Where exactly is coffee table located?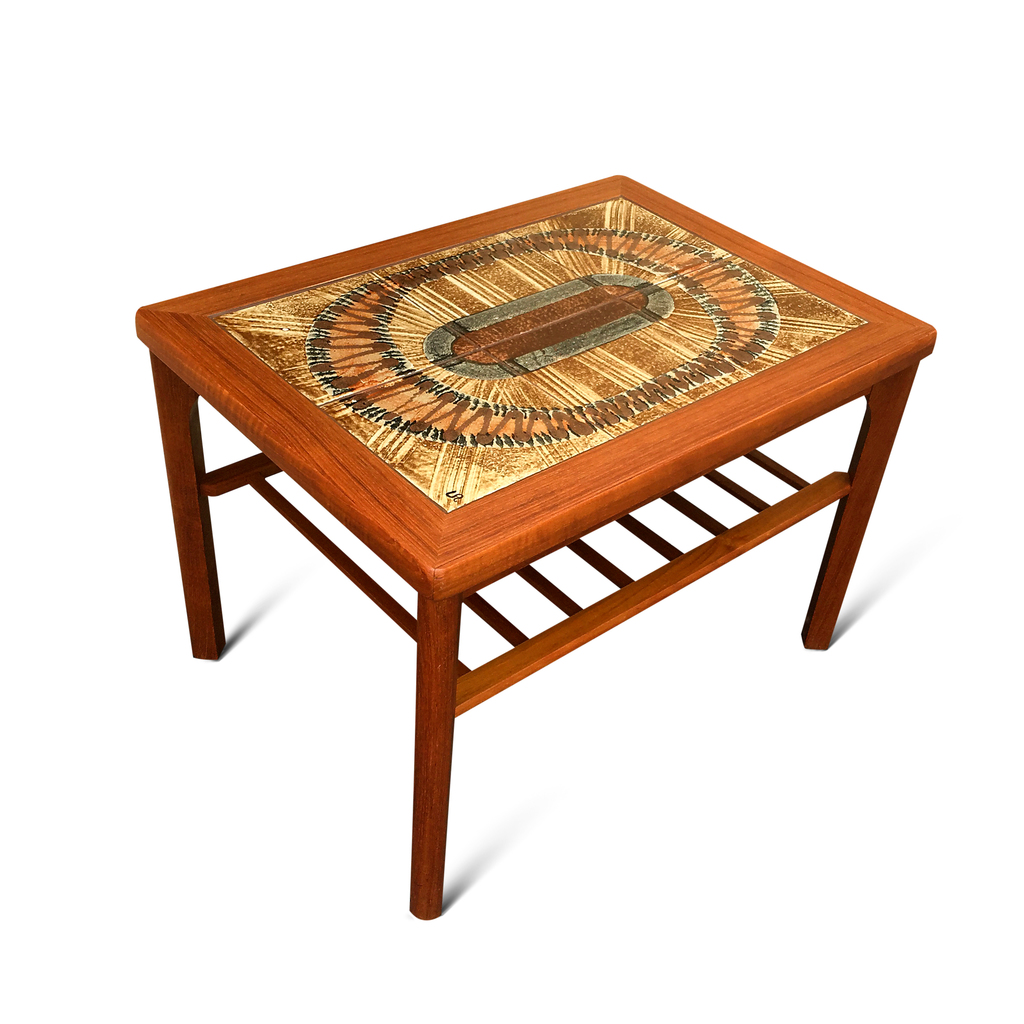
Its bounding box is bbox=(130, 168, 936, 919).
